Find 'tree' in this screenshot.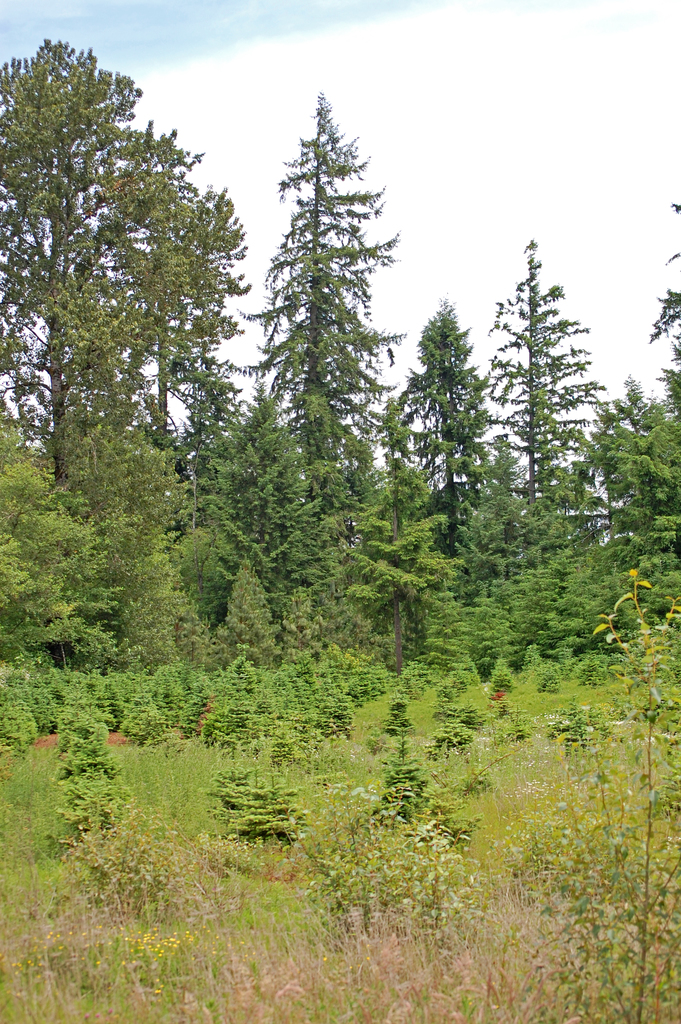
The bounding box for 'tree' is (left=590, top=393, right=680, bottom=533).
